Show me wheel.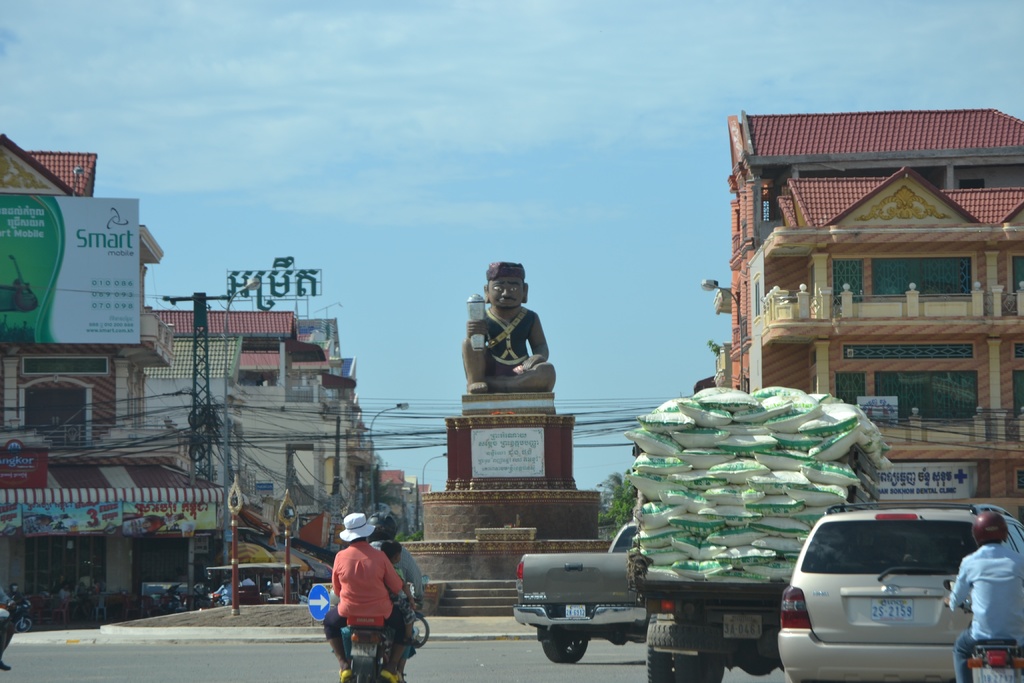
wheel is here: l=413, t=616, r=431, b=649.
